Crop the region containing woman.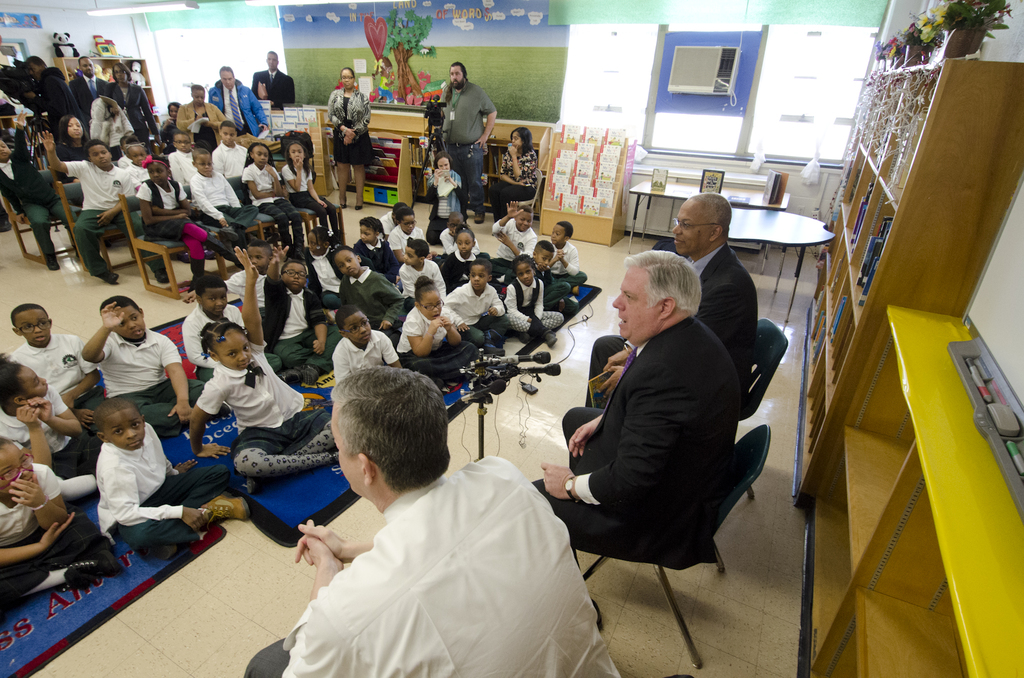
Crop region: [left=158, top=102, right=184, bottom=143].
